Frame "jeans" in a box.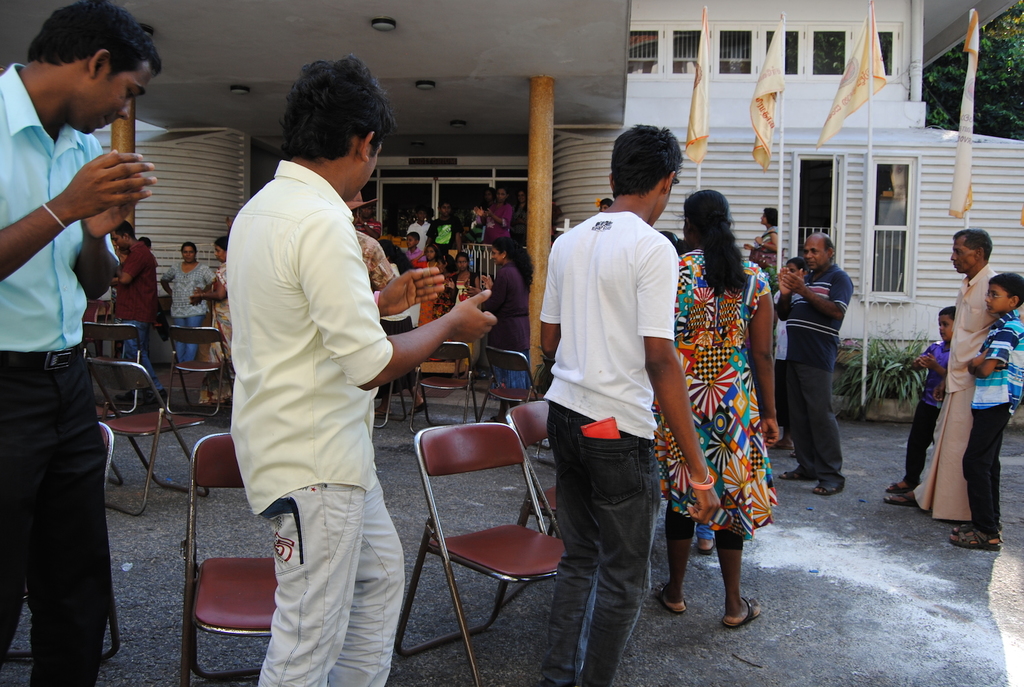
detection(547, 409, 648, 686).
